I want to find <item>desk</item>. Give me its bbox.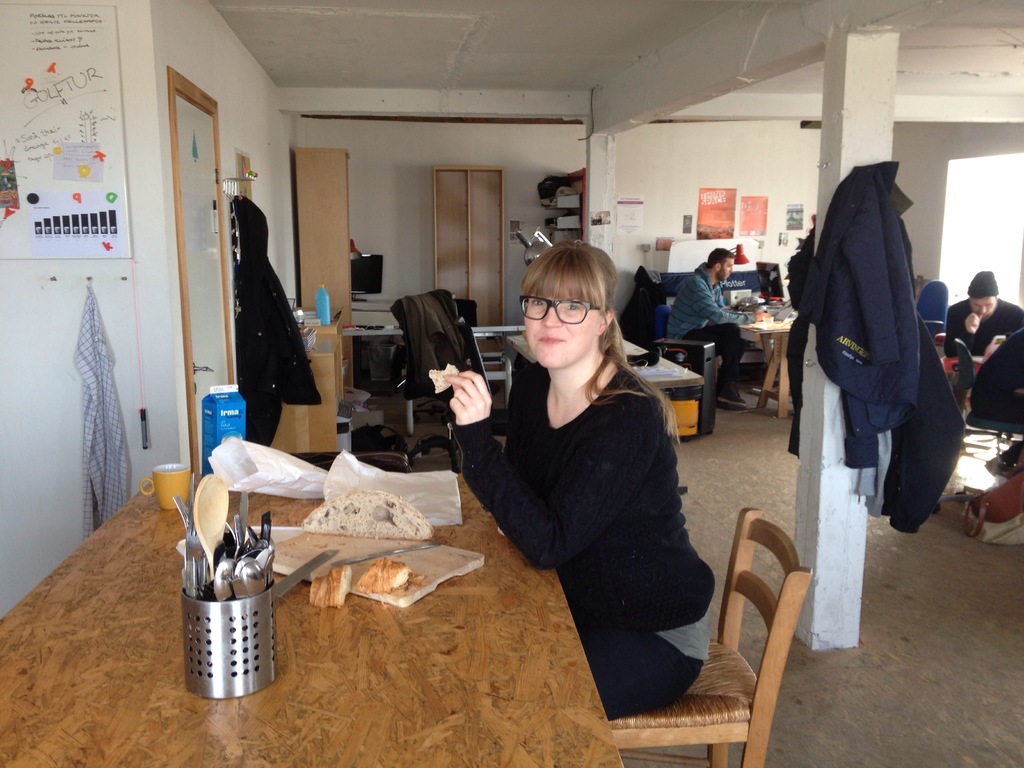
locate(730, 315, 805, 415).
